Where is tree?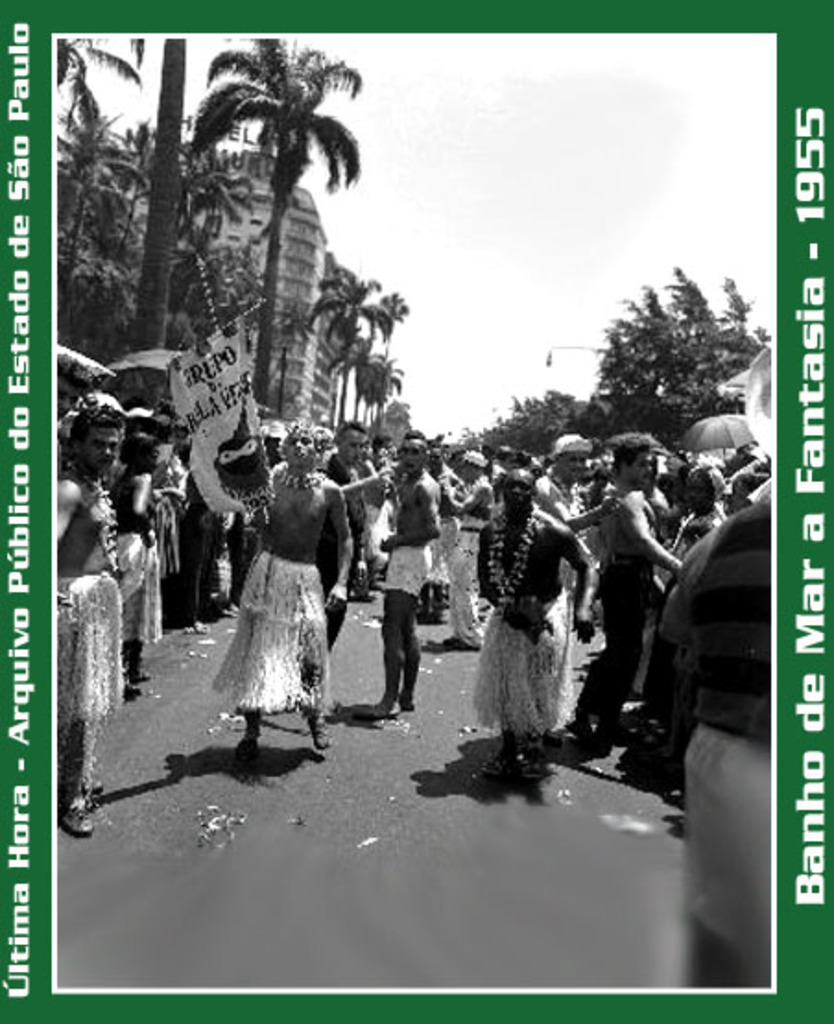
371,400,411,445.
